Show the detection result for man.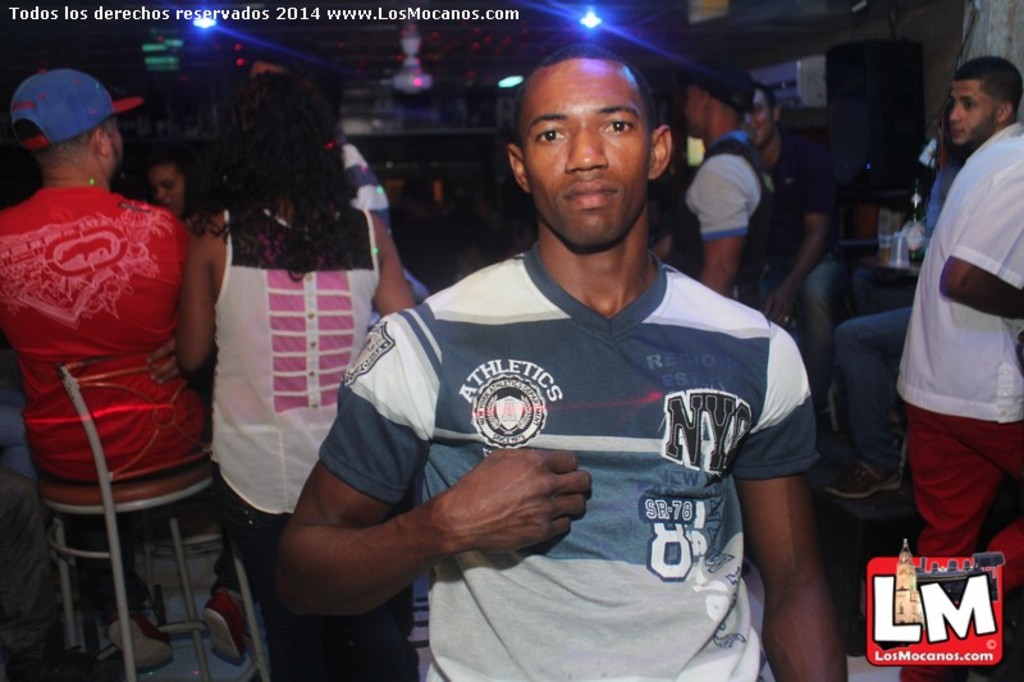
746 87 851 420.
